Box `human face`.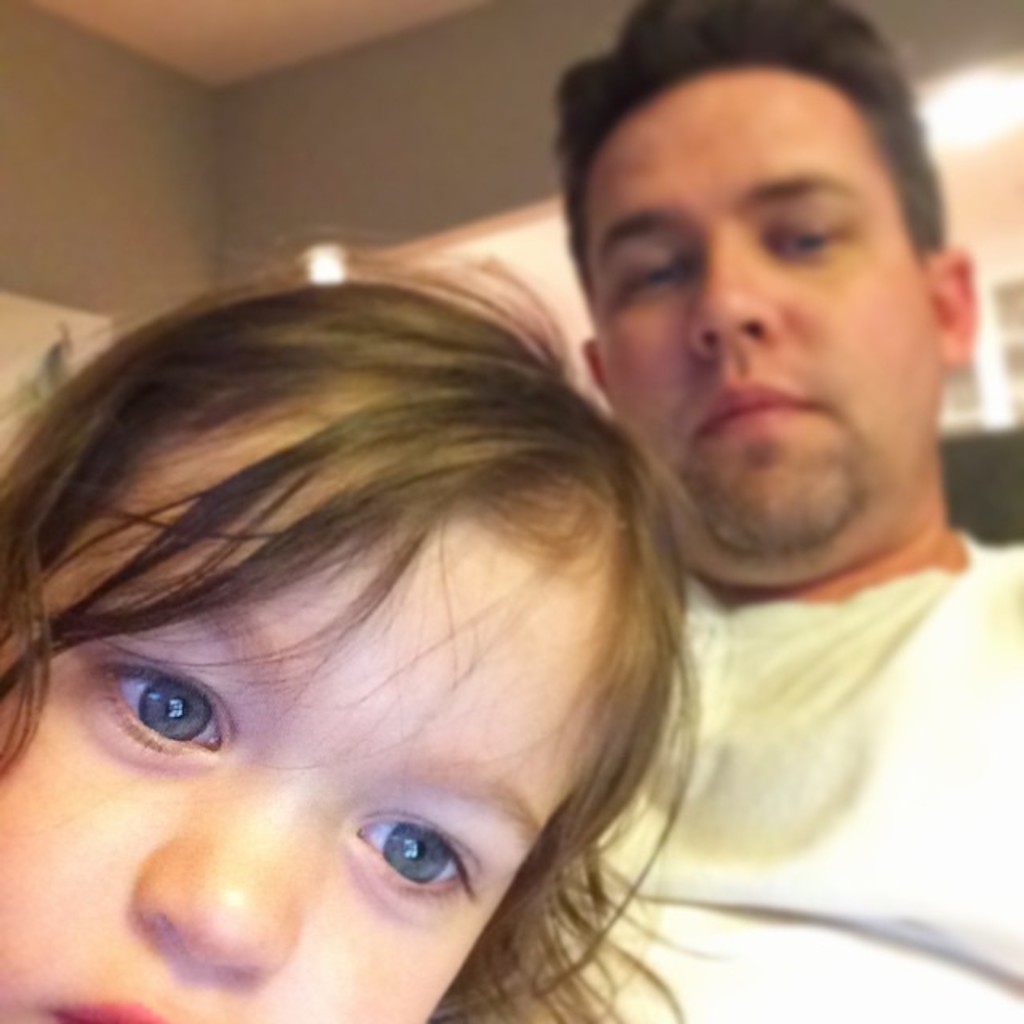
574, 58, 950, 571.
